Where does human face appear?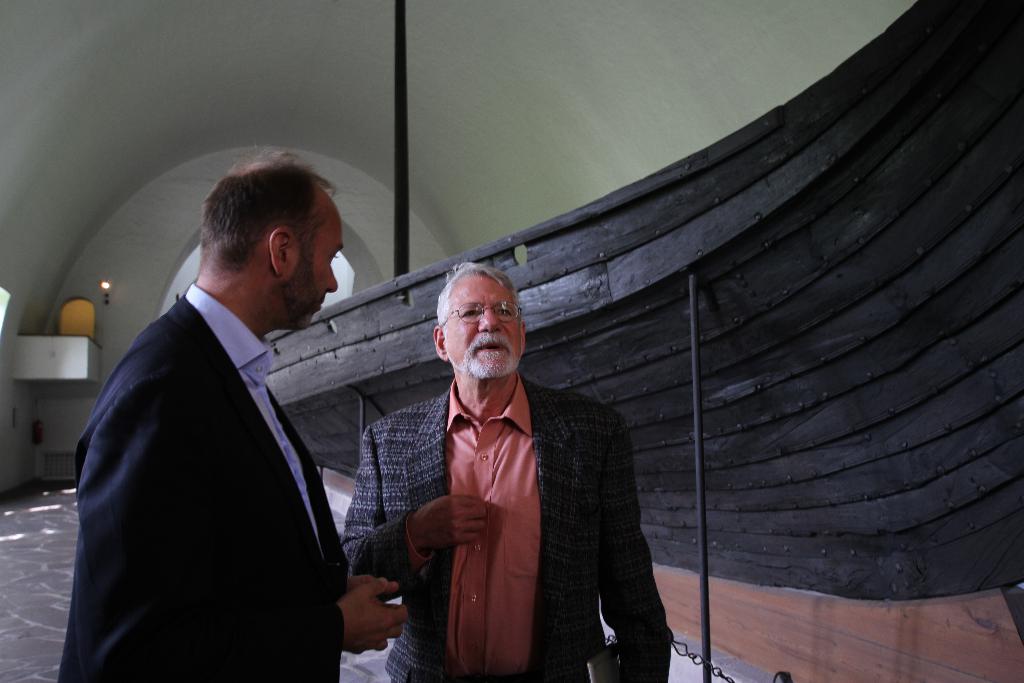
Appears at (left=443, top=261, right=524, bottom=381).
